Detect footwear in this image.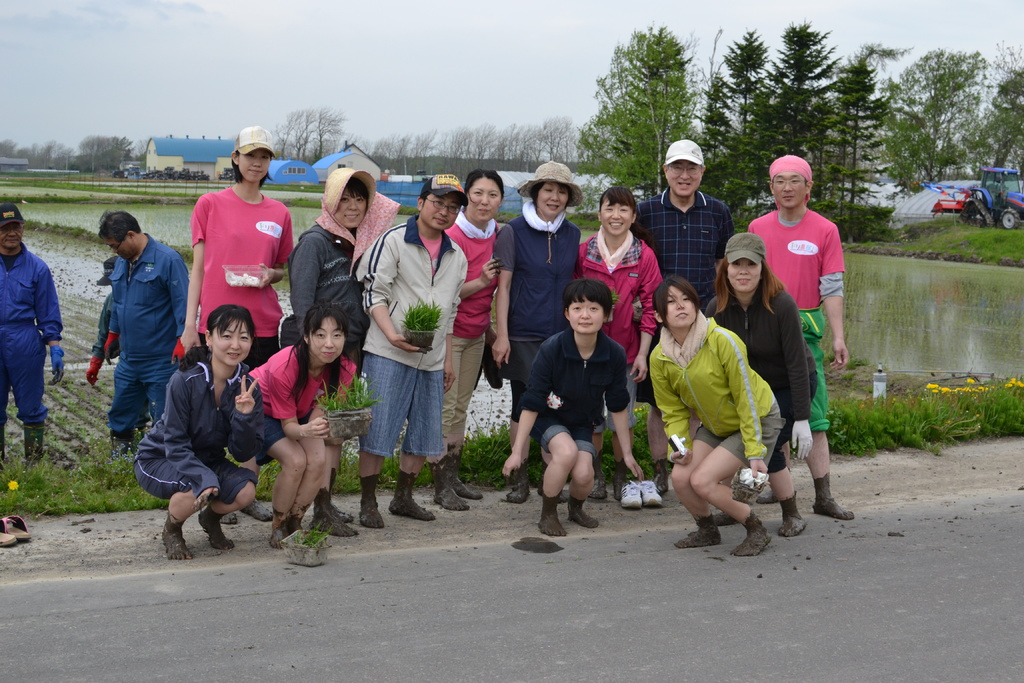
Detection: [198, 507, 239, 550].
